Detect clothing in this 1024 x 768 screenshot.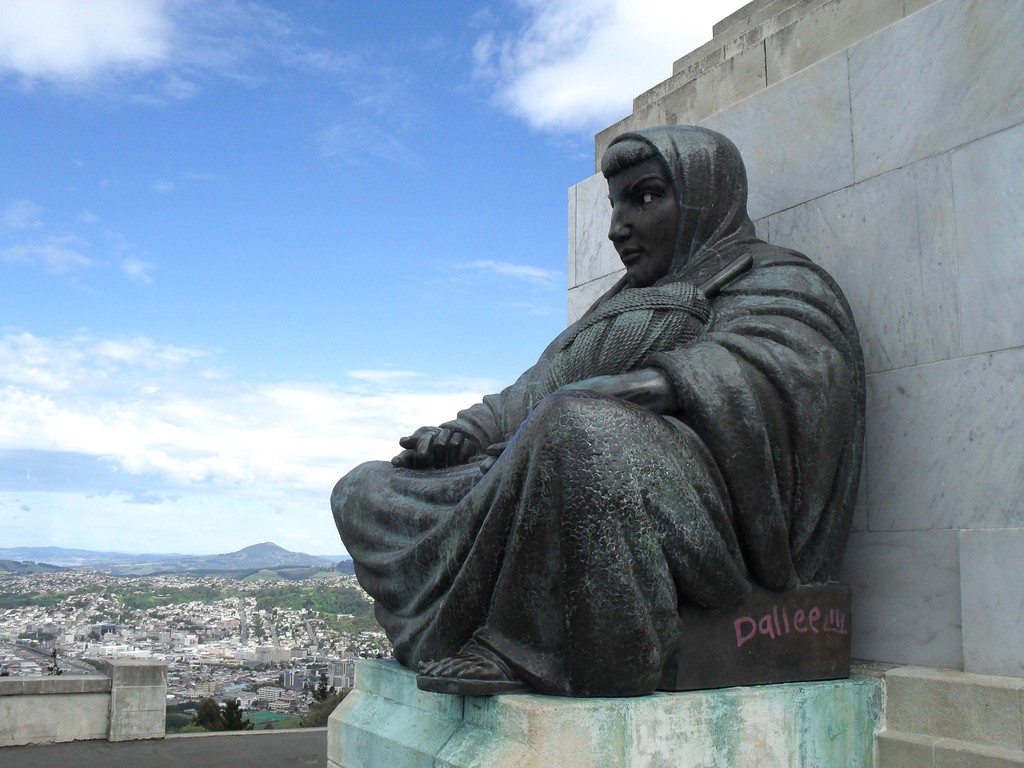
Detection: (left=360, top=180, right=842, bottom=700).
